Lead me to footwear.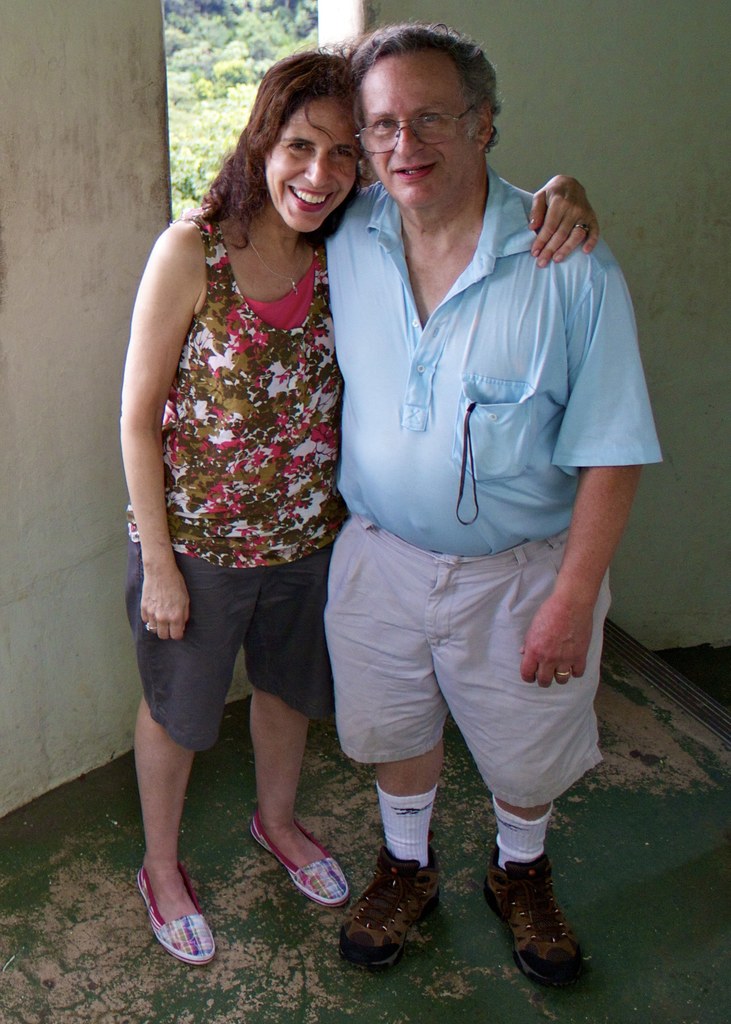
Lead to <box>334,852,441,976</box>.
